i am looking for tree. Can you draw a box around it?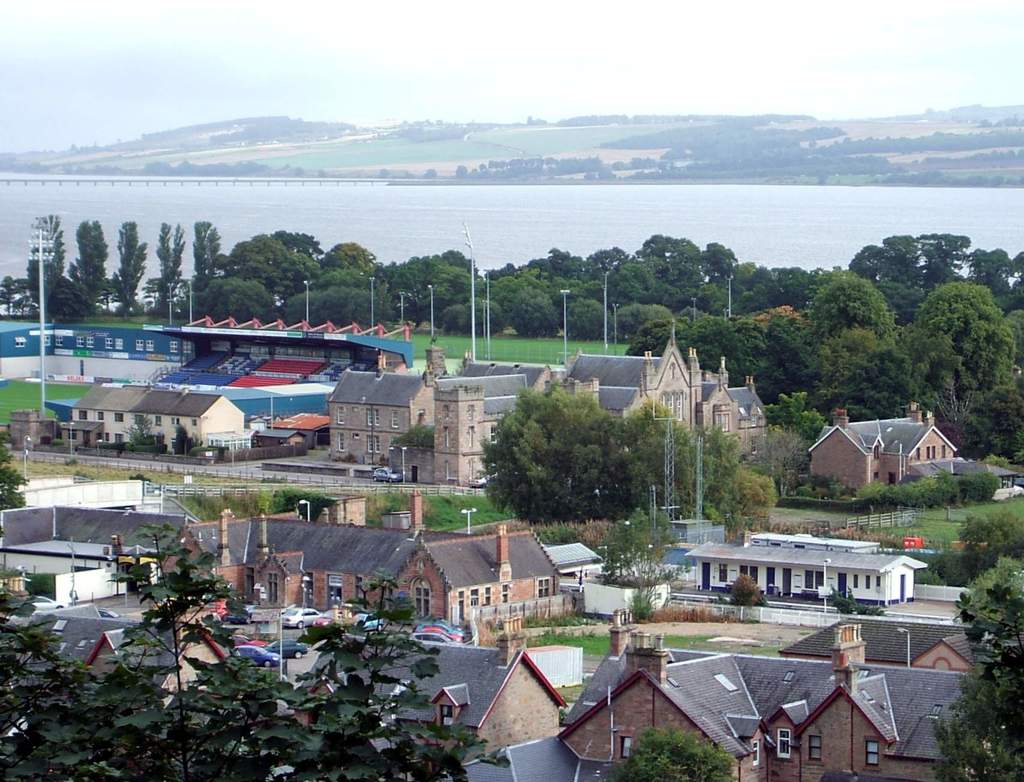
Sure, the bounding box is <bbox>1004, 313, 1023, 385</bbox>.
